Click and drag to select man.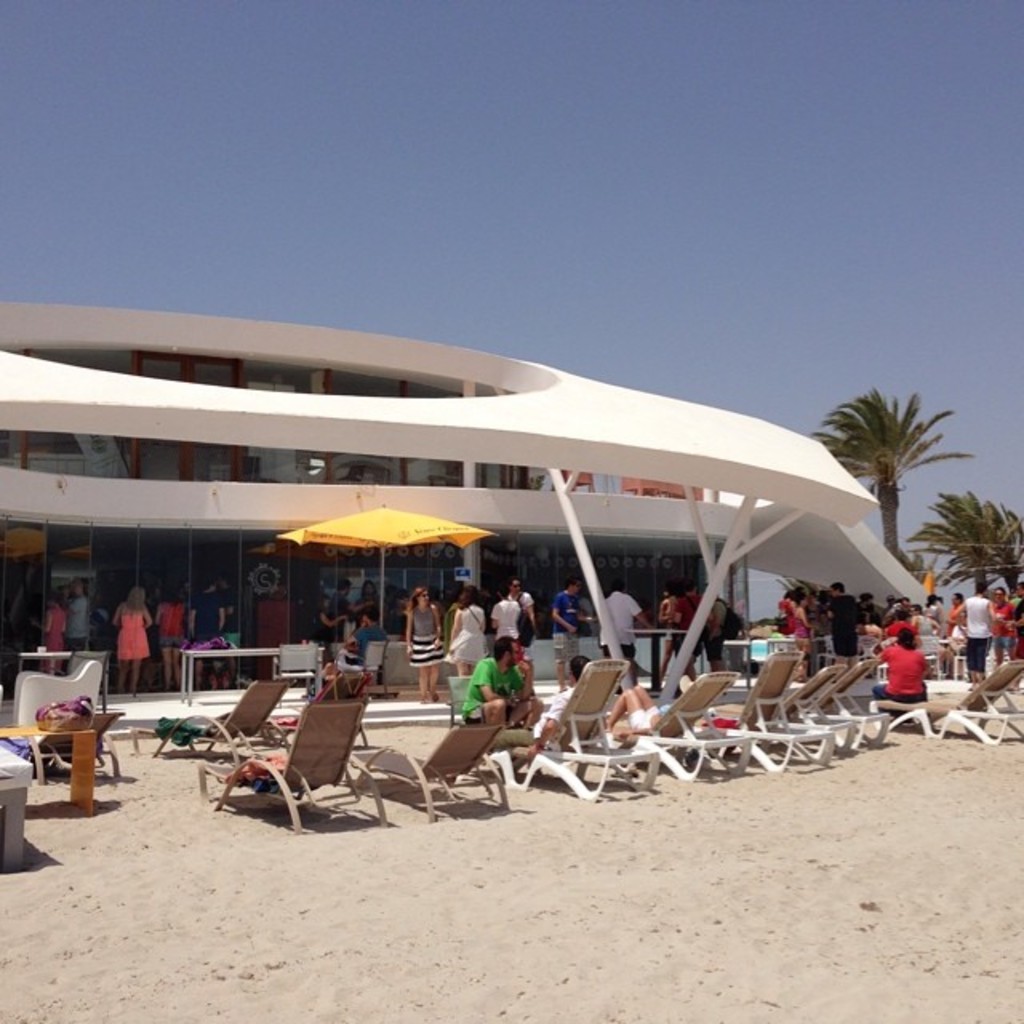
Selection: left=666, top=584, right=714, bottom=680.
